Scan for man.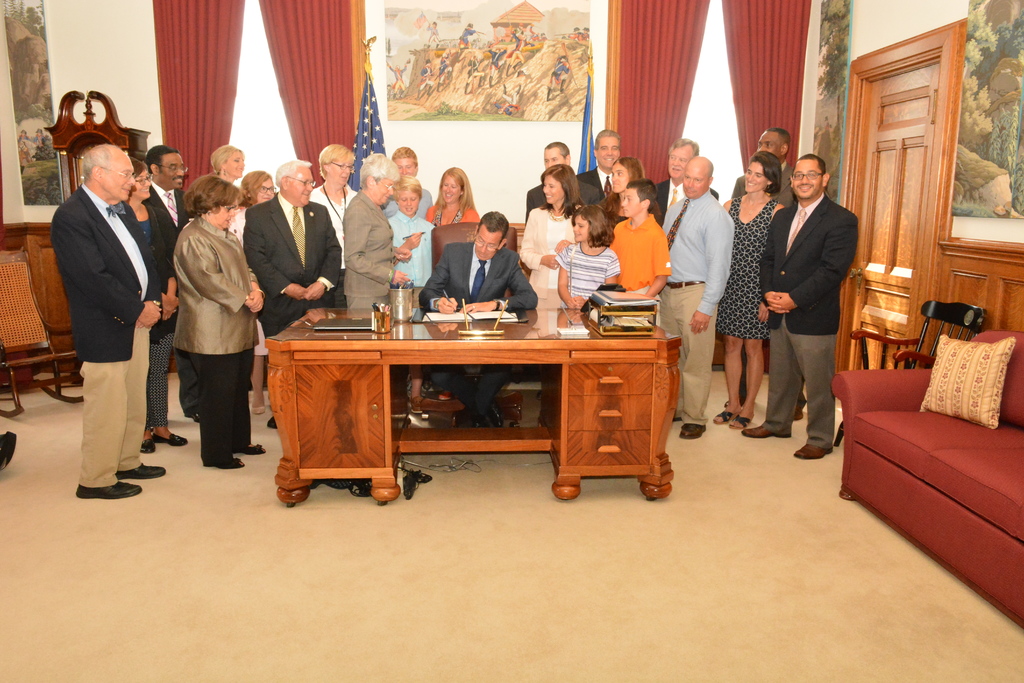
Scan result: 744 154 858 460.
